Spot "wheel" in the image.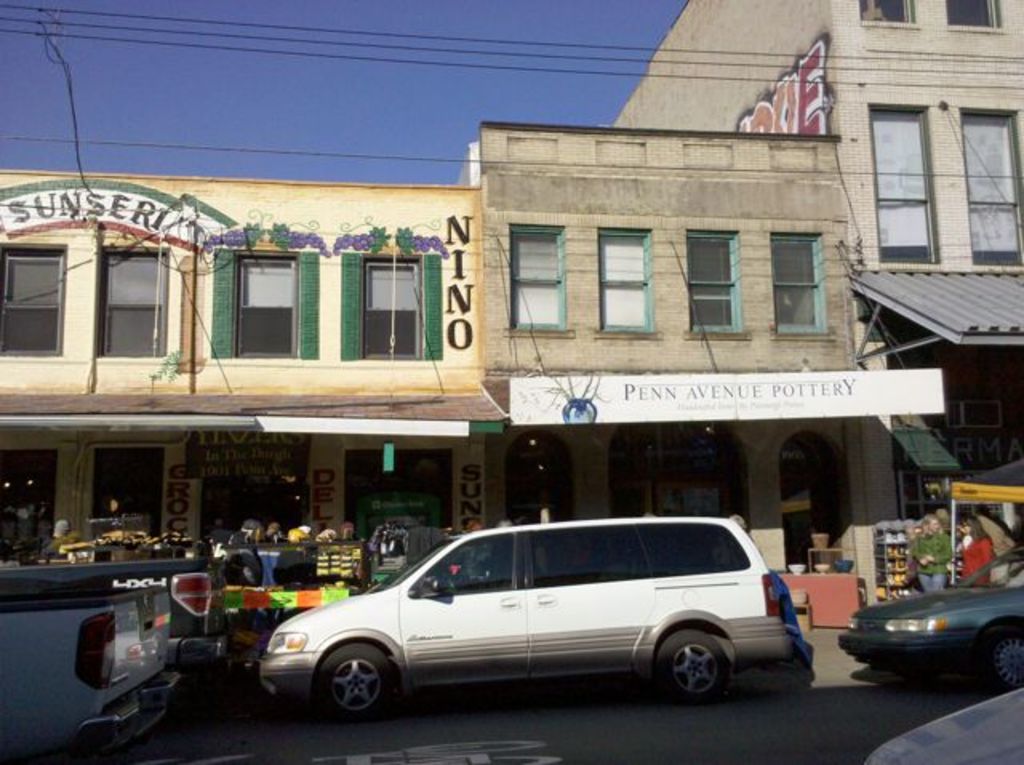
"wheel" found at bbox=[661, 631, 725, 703].
